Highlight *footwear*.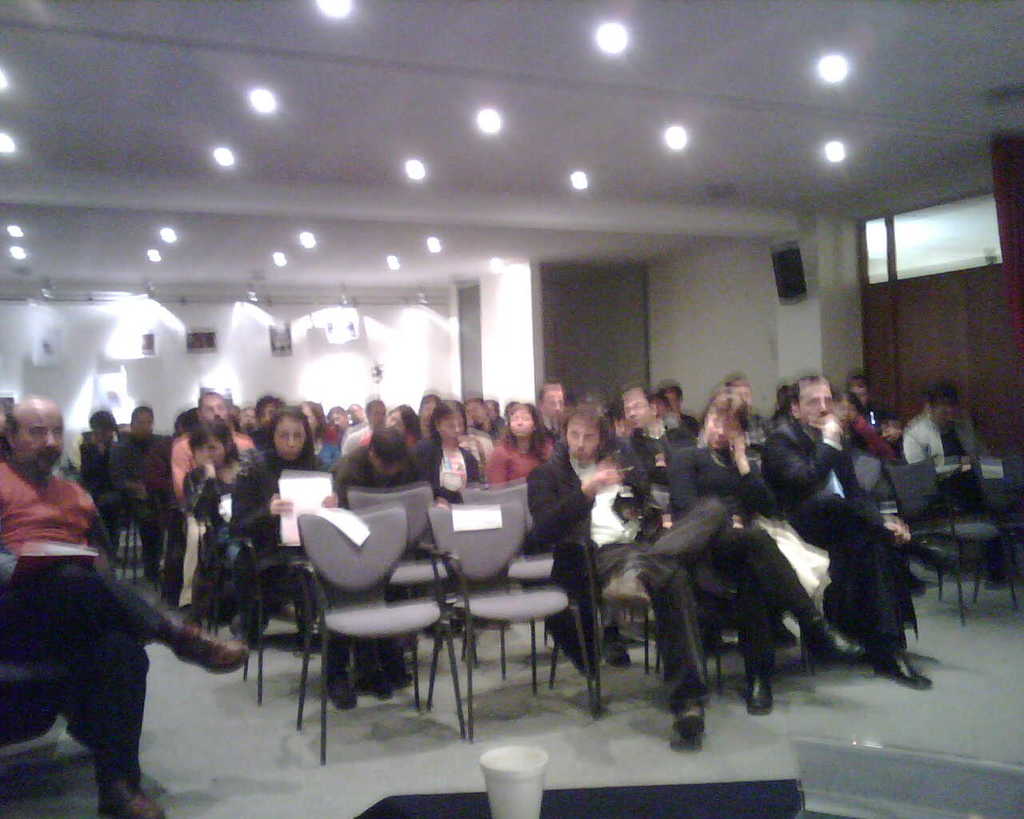
Highlighted region: detection(910, 540, 964, 573).
